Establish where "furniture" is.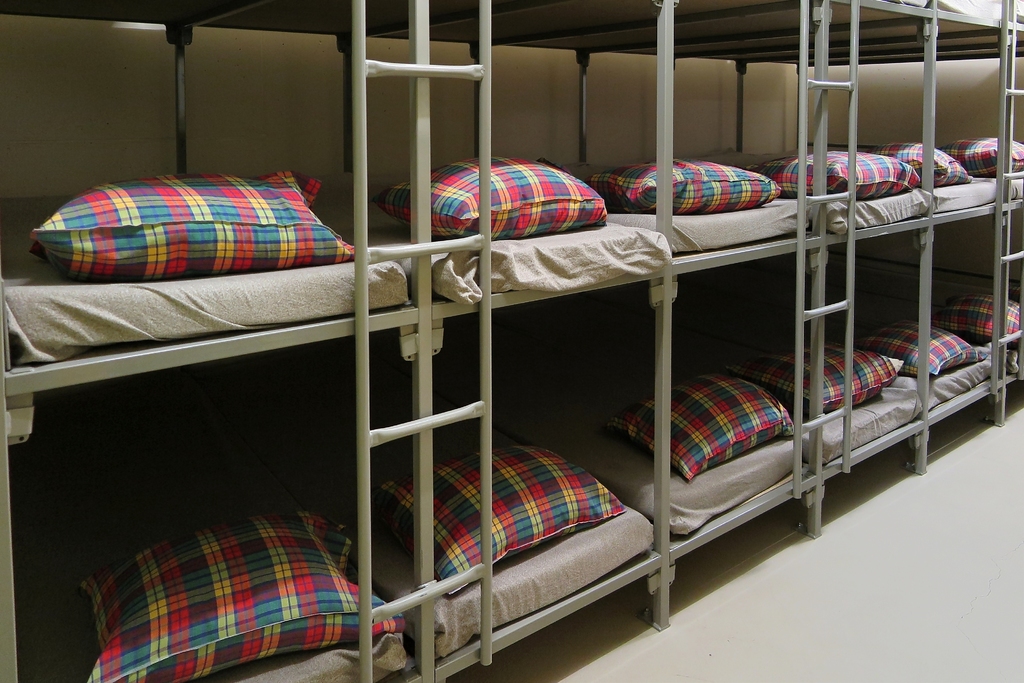
Established at box=[0, 0, 1023, 682].
